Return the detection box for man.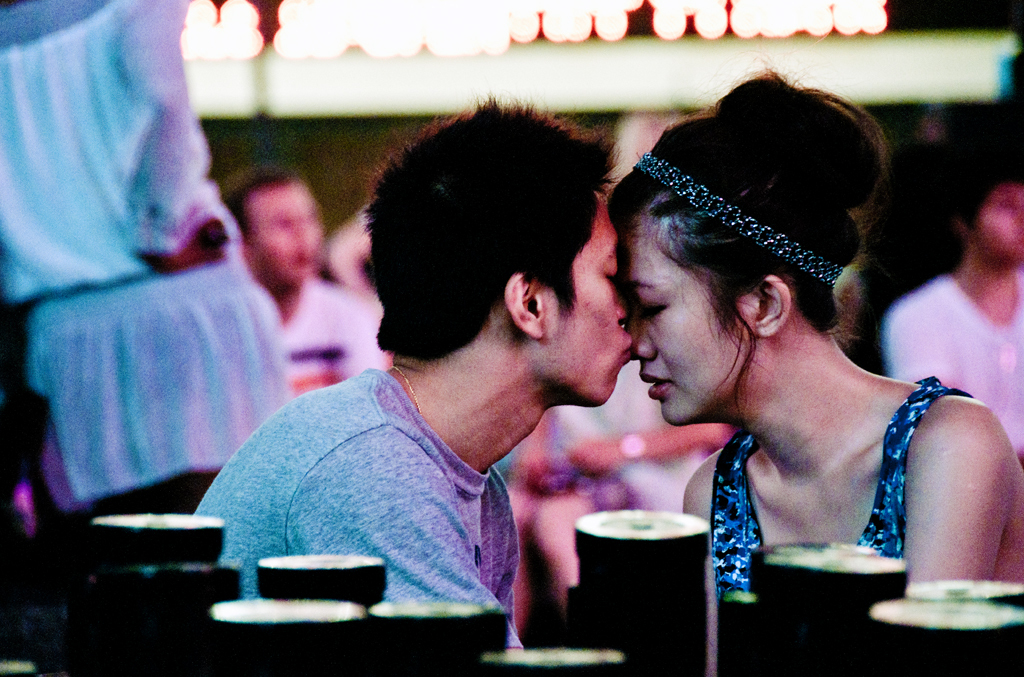
box=[189, 92, 634, 647].
